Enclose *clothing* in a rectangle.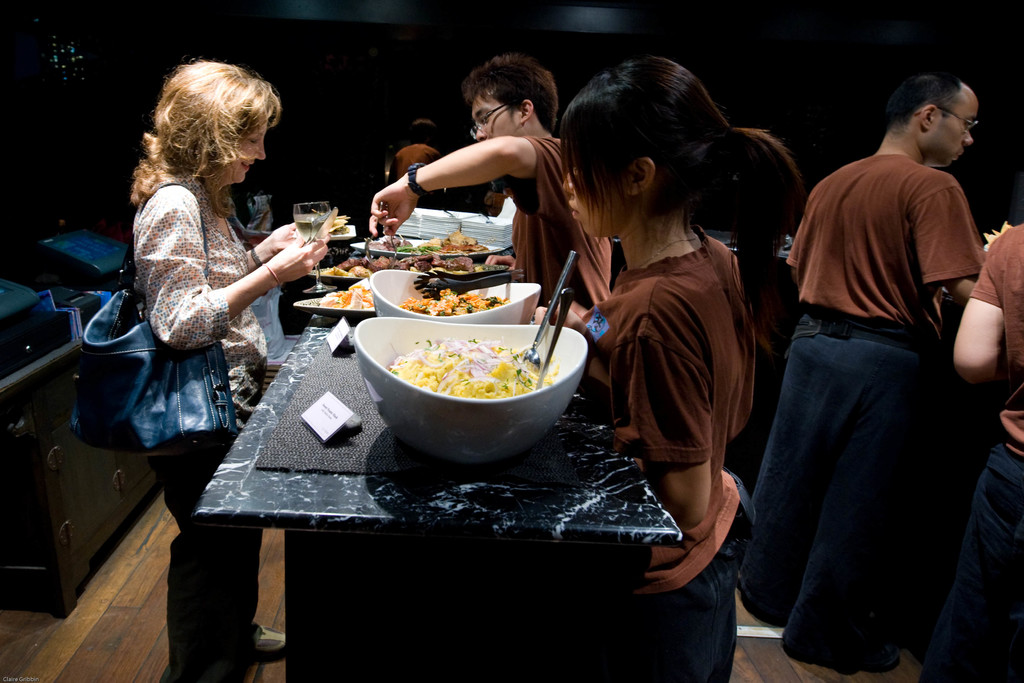
select_region(514, 136, 610, 324).
